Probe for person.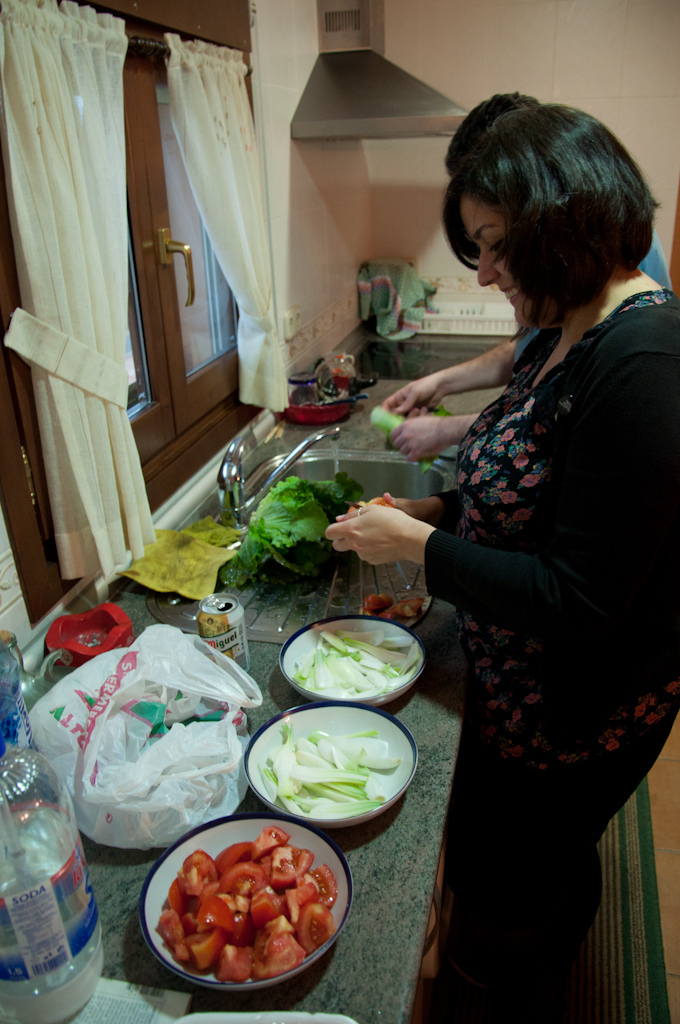
Probe result: box=[380, 92, 676, 464].
